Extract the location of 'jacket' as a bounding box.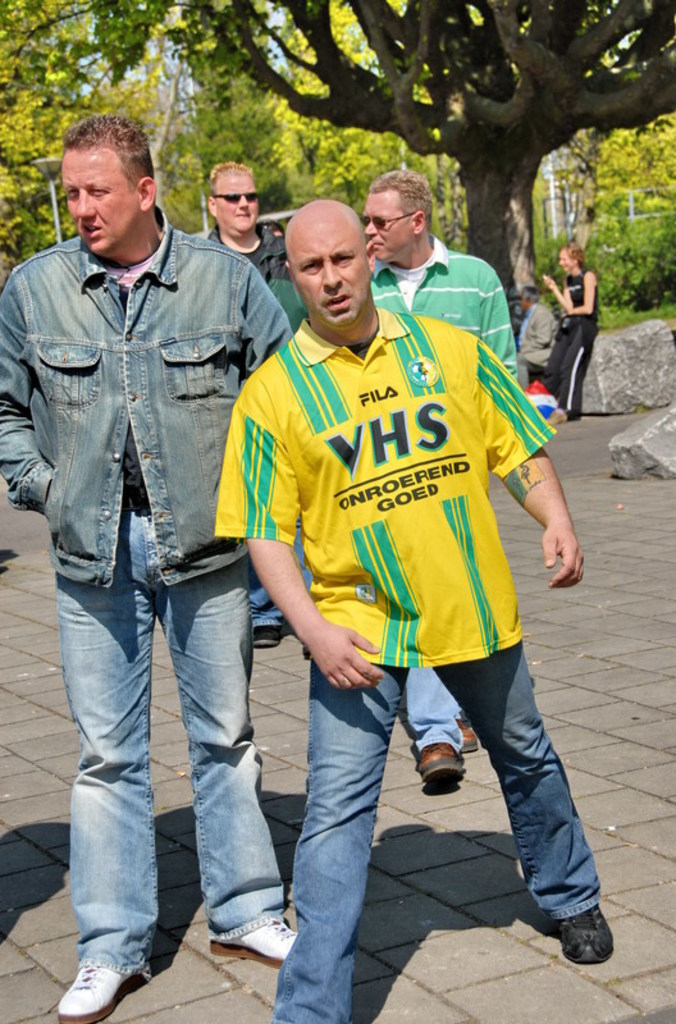
197 220 311 346.
